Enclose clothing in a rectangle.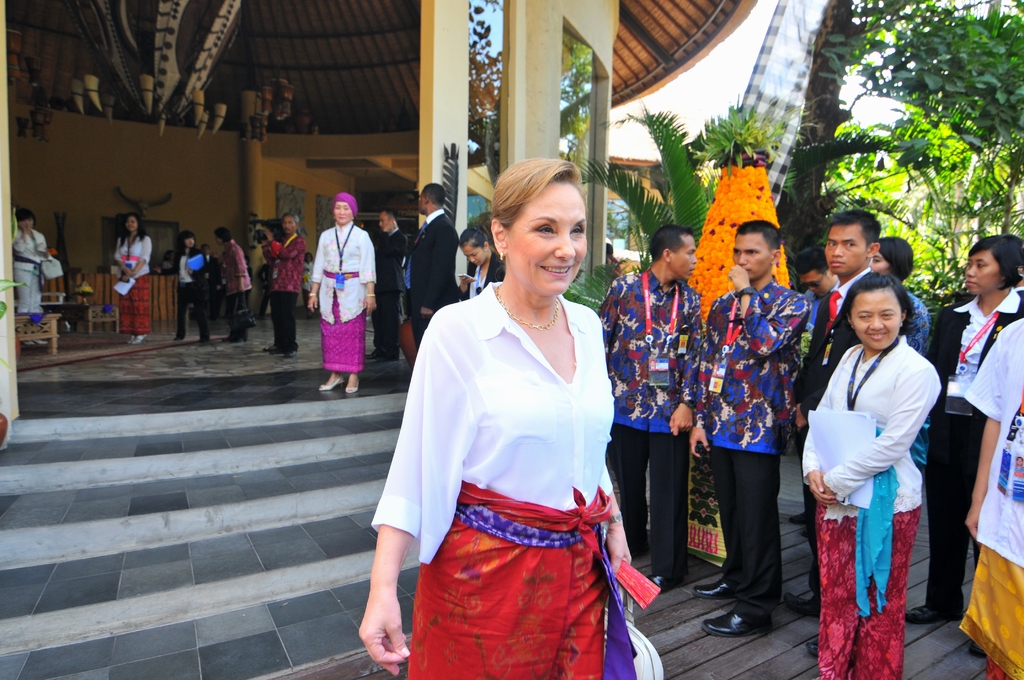
10,219,52,314.
